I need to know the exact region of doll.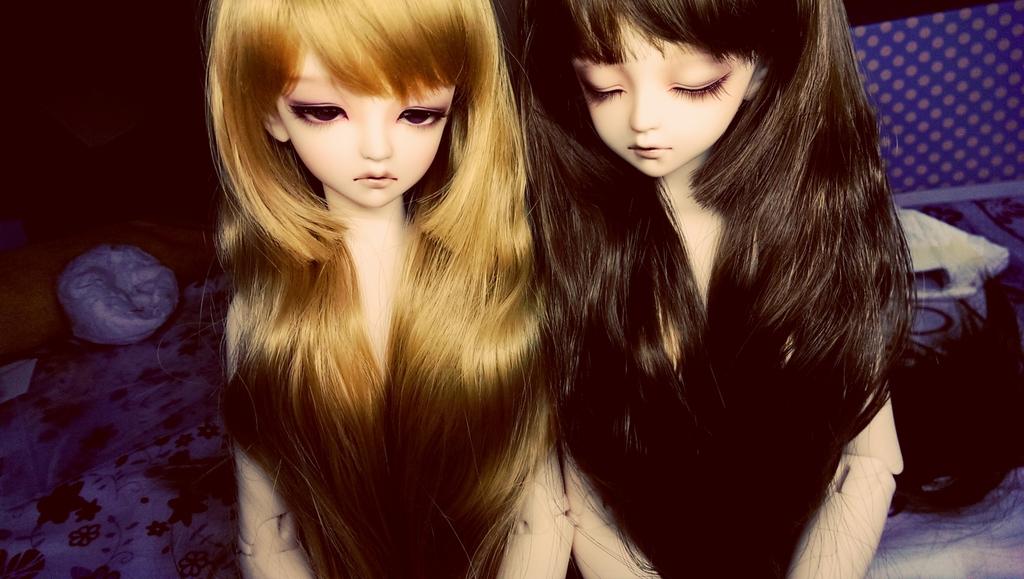
Region: l=520, t=0, r=915, b=578.
